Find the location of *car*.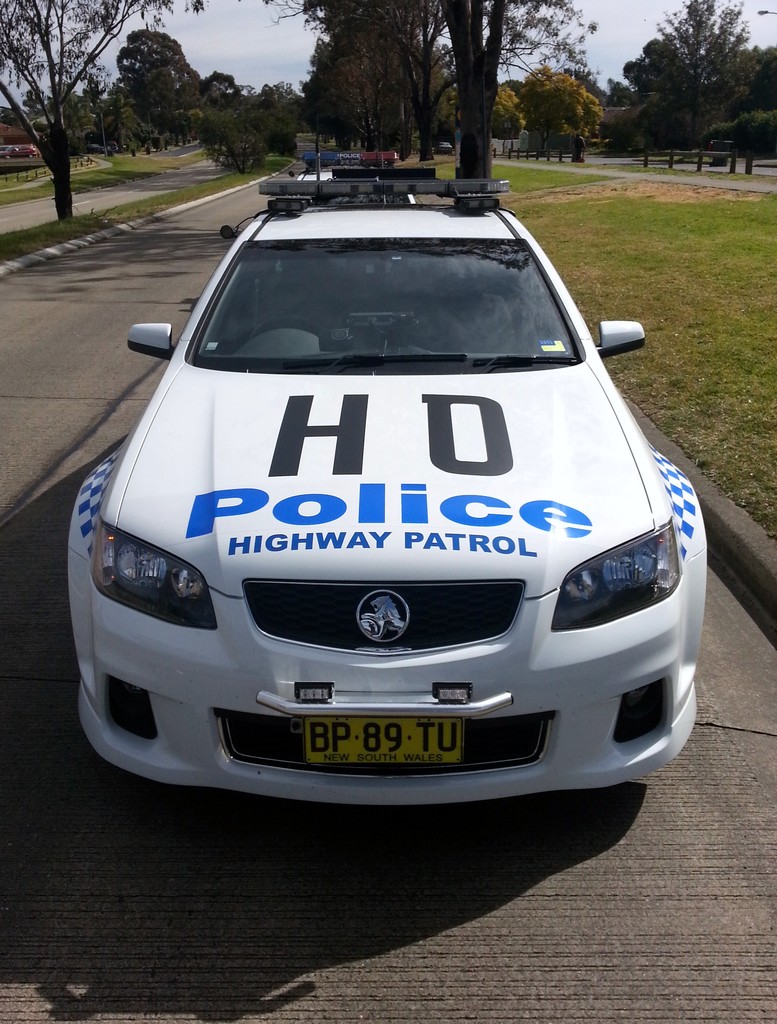
Location: (left=57, top=164, right=710, bottom=812).
